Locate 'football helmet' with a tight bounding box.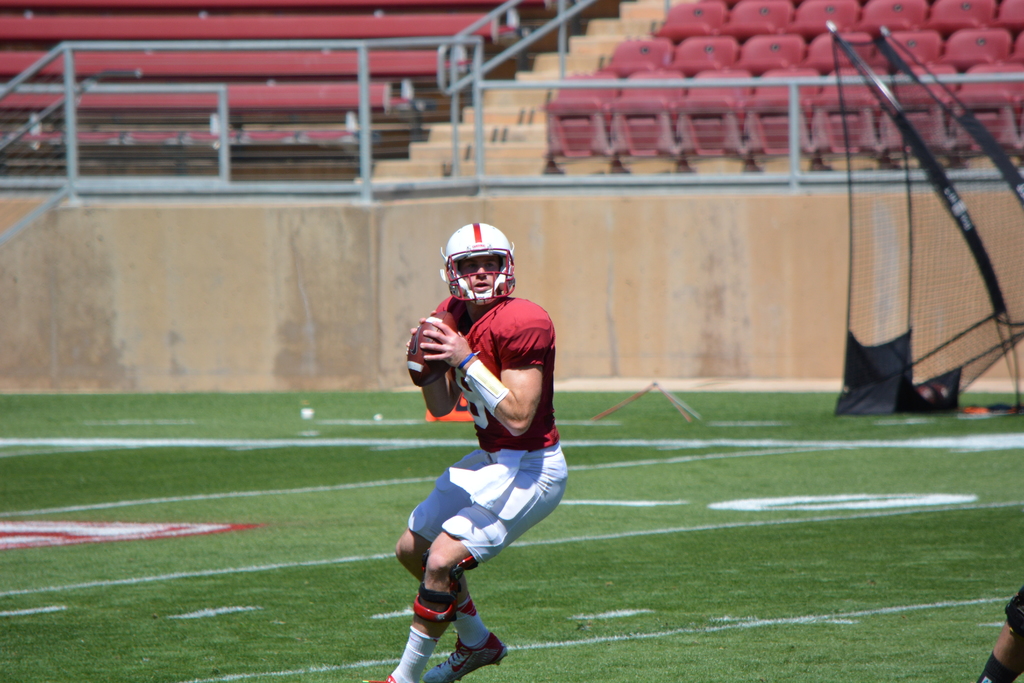
[left=433, top=230, right=523, bottom=306].
